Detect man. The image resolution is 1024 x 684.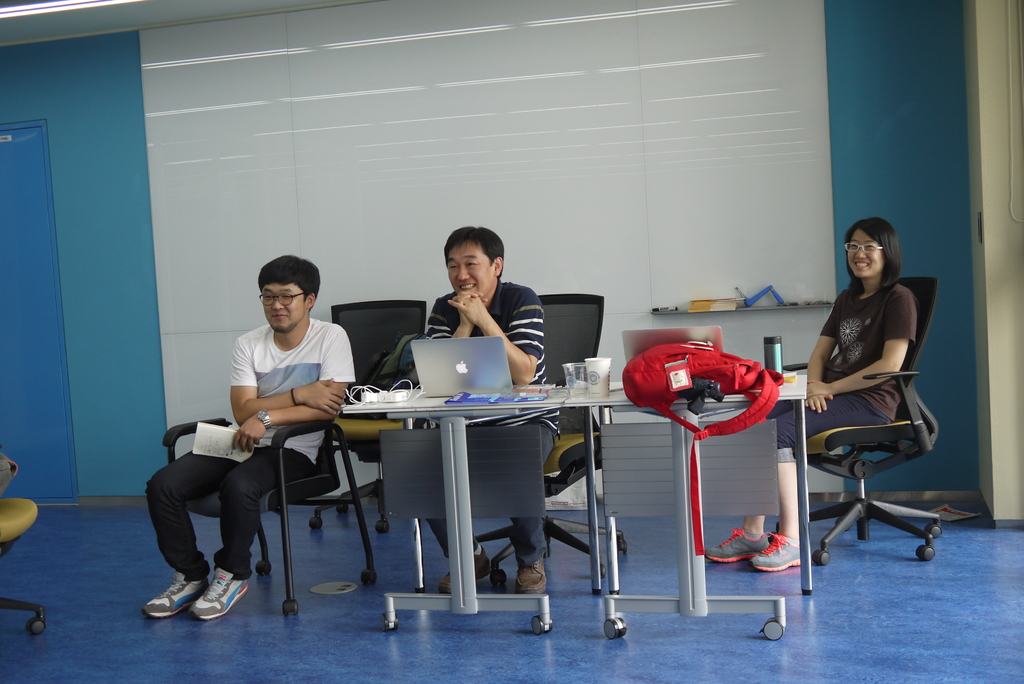
rect(426, 226, 547, 591).
